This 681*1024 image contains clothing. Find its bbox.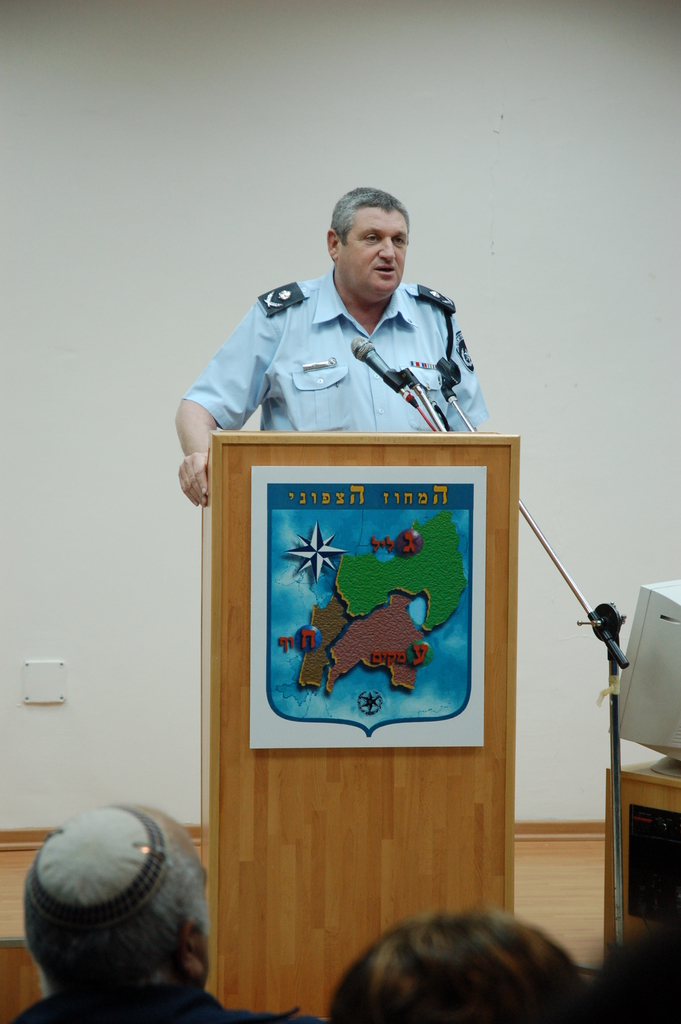
(172,255,522,453).
